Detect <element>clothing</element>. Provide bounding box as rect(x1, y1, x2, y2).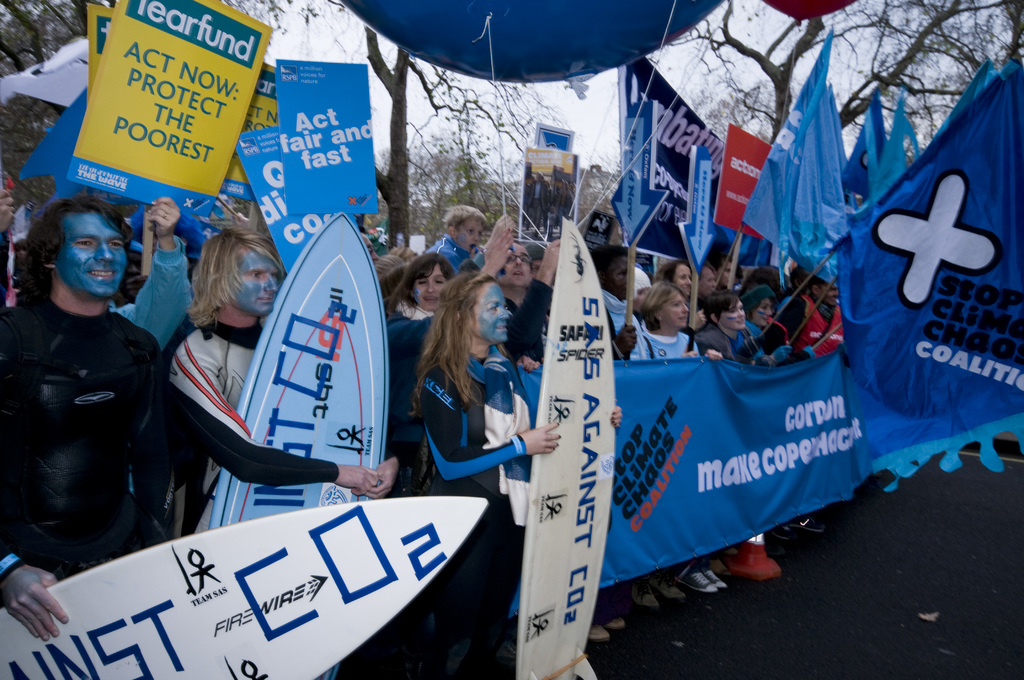
rect(429, 236, 474, 264).
